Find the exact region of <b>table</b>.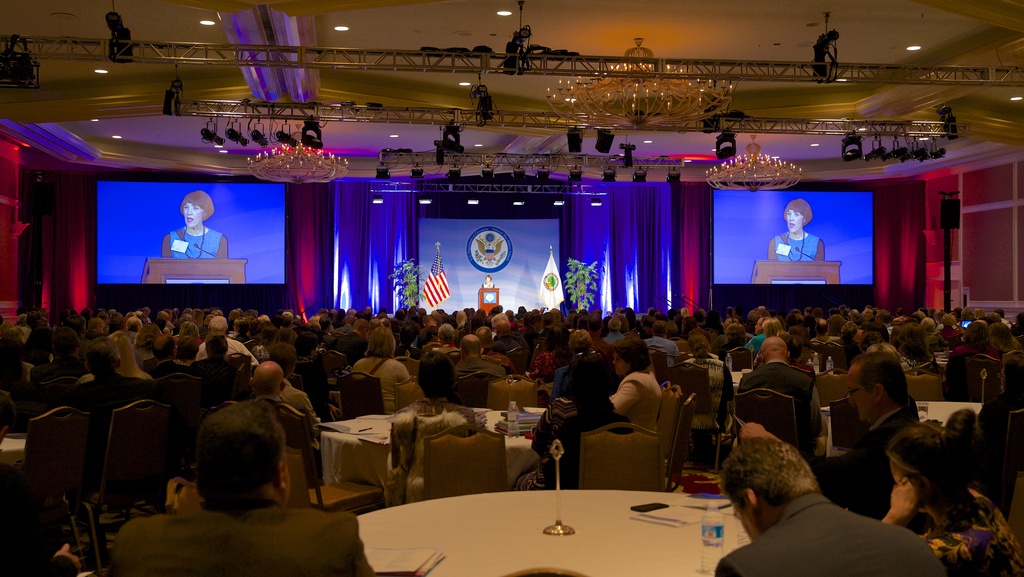
Exact region: 723/364/749/394.
